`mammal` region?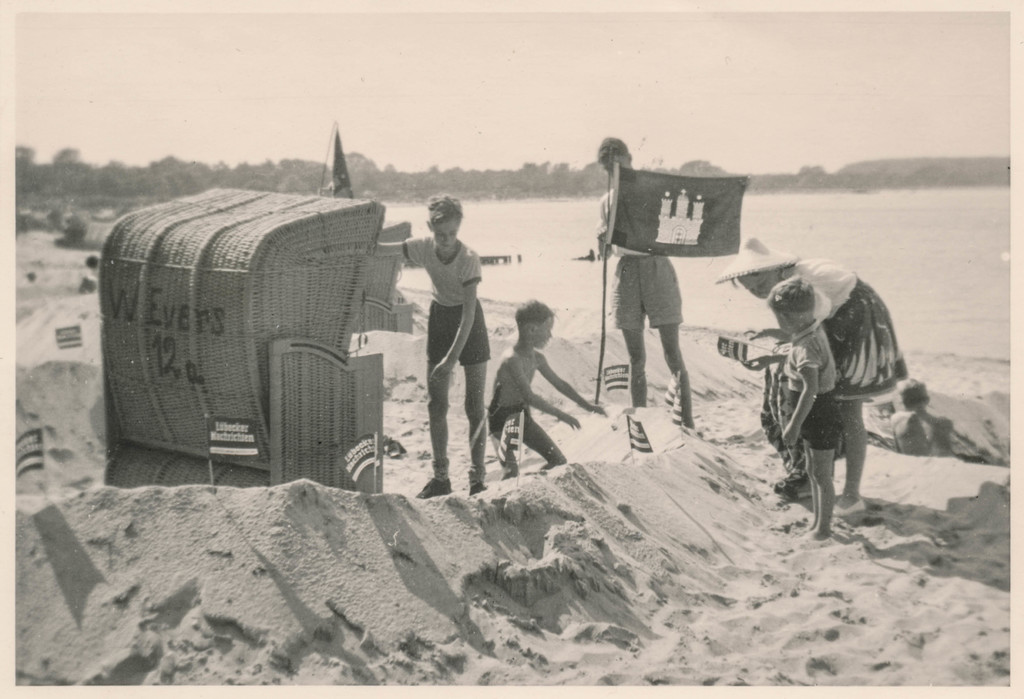
{"left": 595, "top": 135, "right": 685, "bottom": 409}
